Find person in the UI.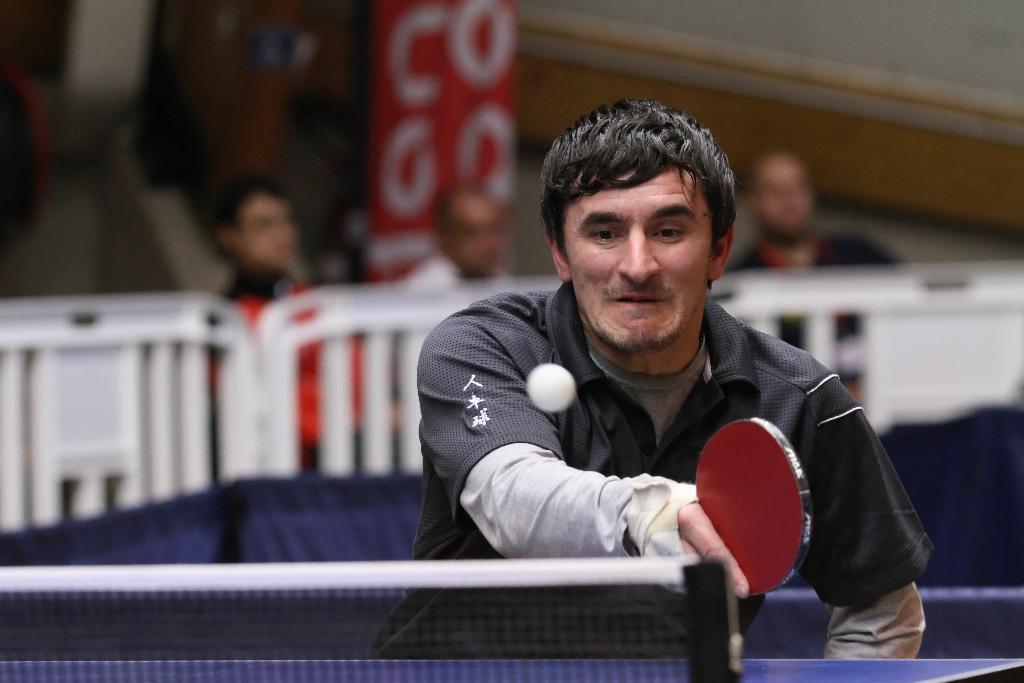
UI element at [x1=404, y1=184, x2=517, y2=284].
